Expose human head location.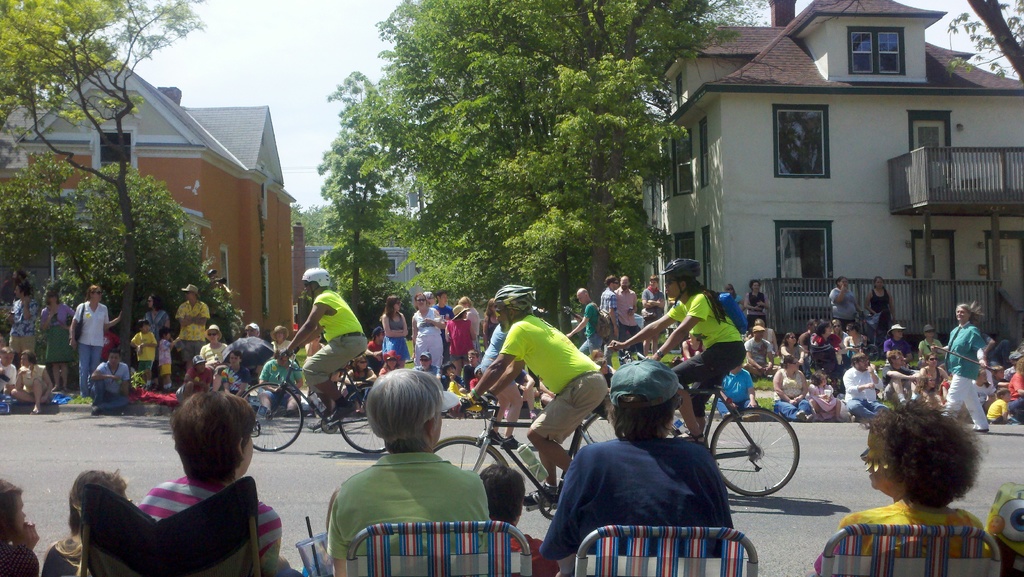
Exposed at detection(384, 350, 400, 370).
